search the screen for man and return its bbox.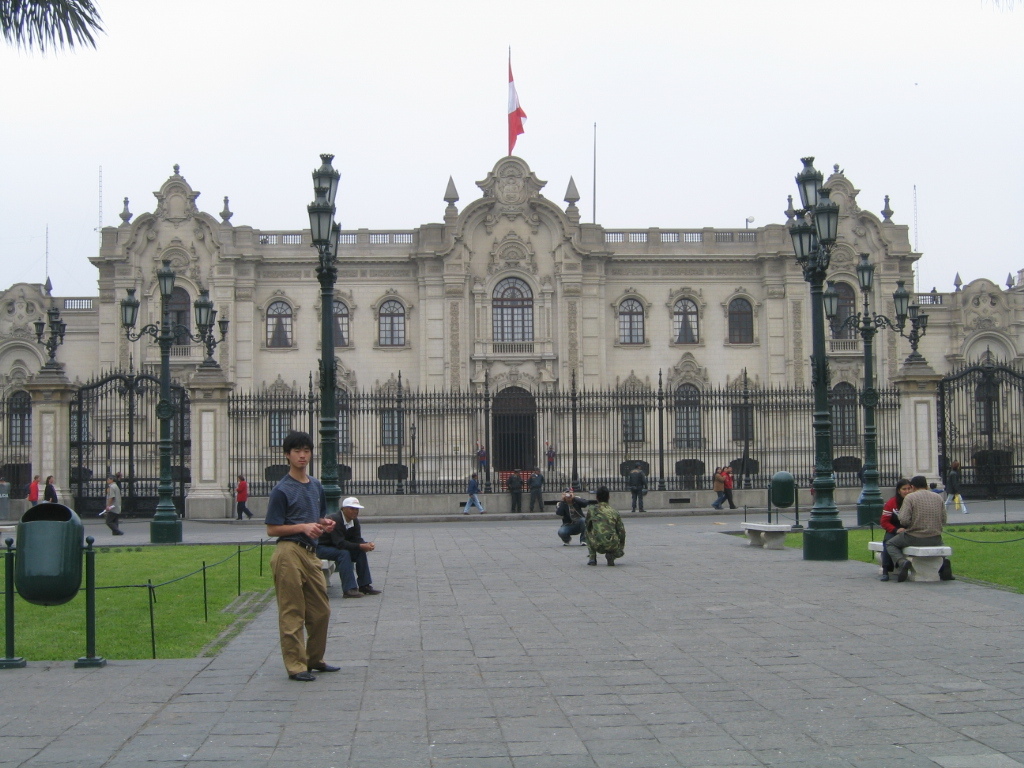
Found: detection(262, 429, 354, 684).
